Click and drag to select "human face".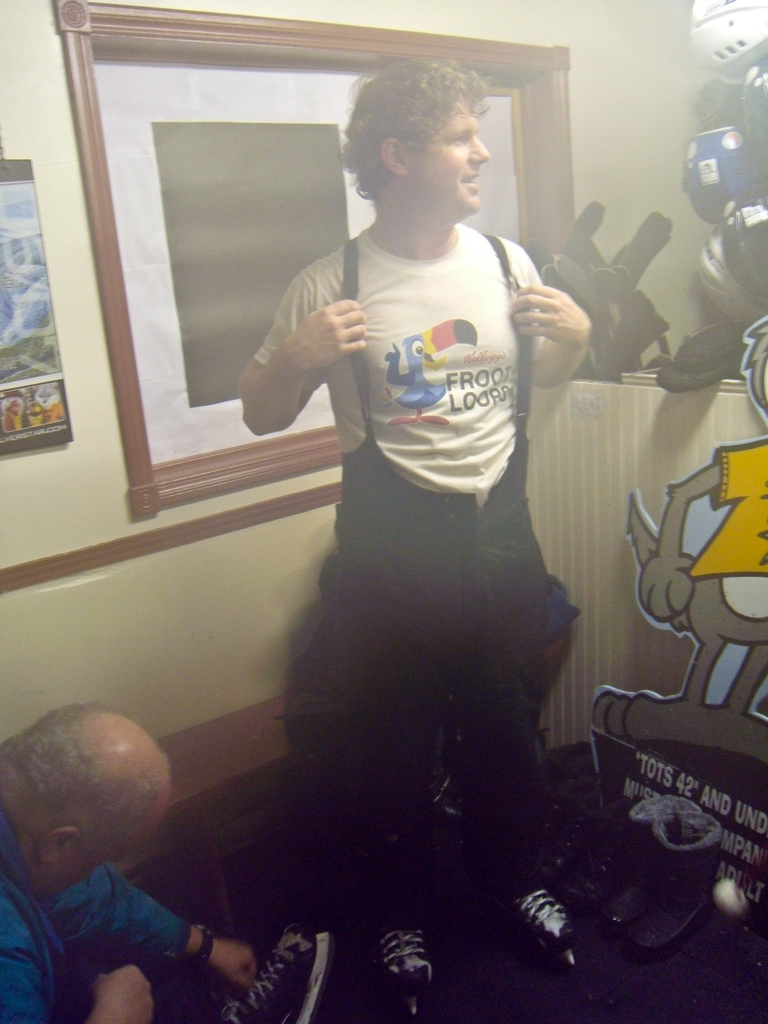
Selection: rect(35, 824, 140, 903).
